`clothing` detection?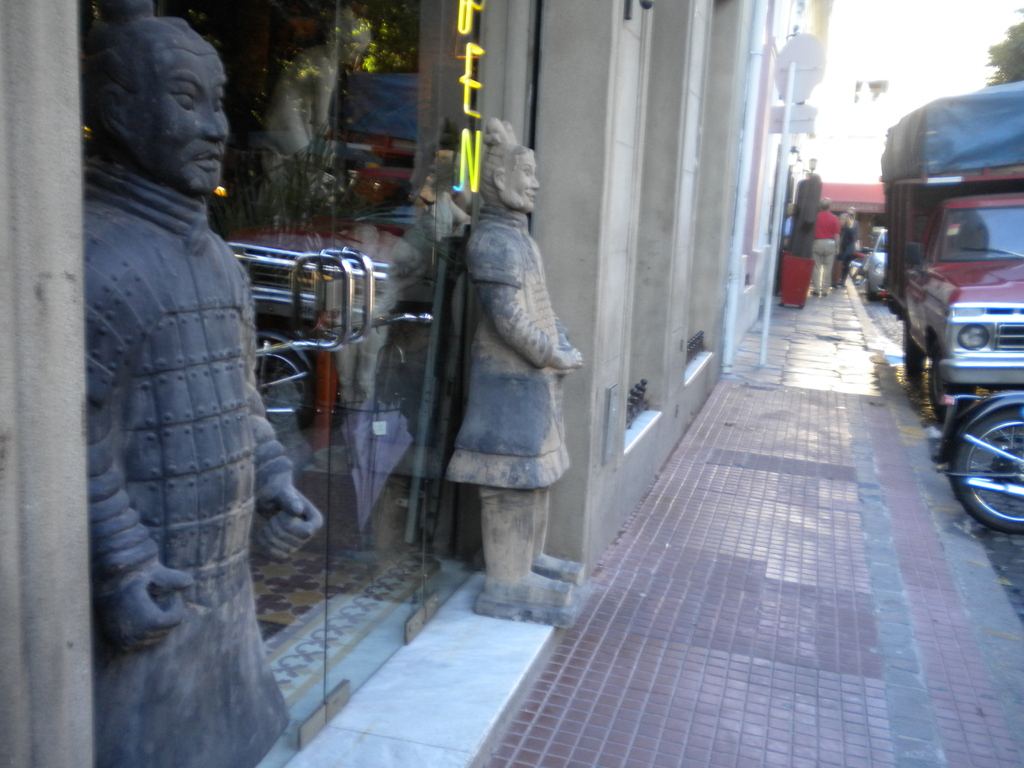
(x1=82, y1=150, x2=292, y2=767)
